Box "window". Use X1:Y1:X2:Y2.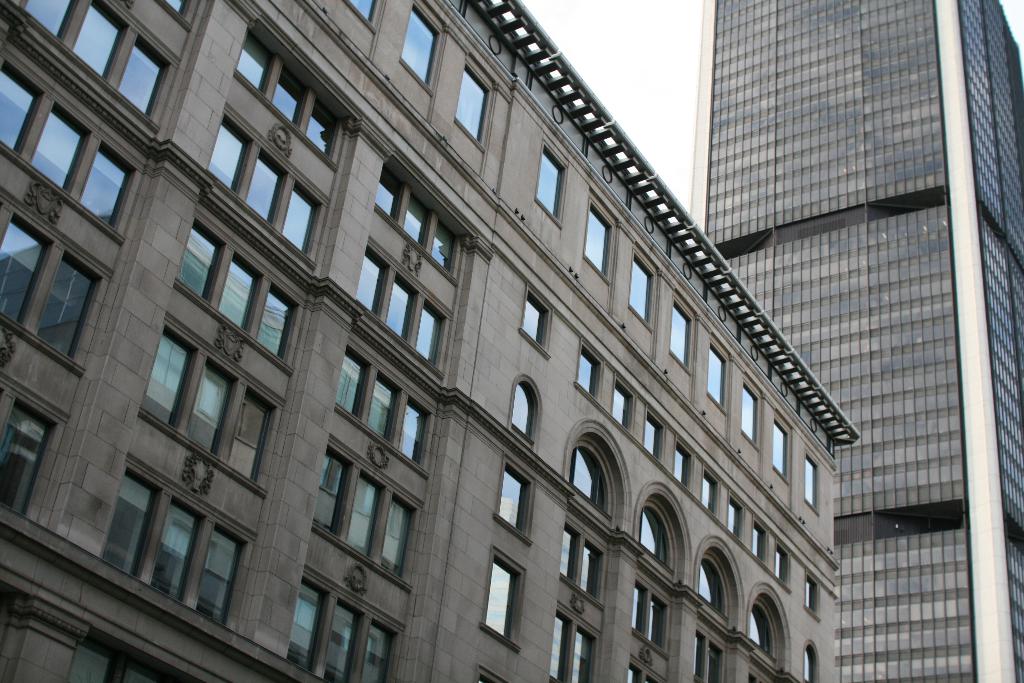
545:604:609:682.
